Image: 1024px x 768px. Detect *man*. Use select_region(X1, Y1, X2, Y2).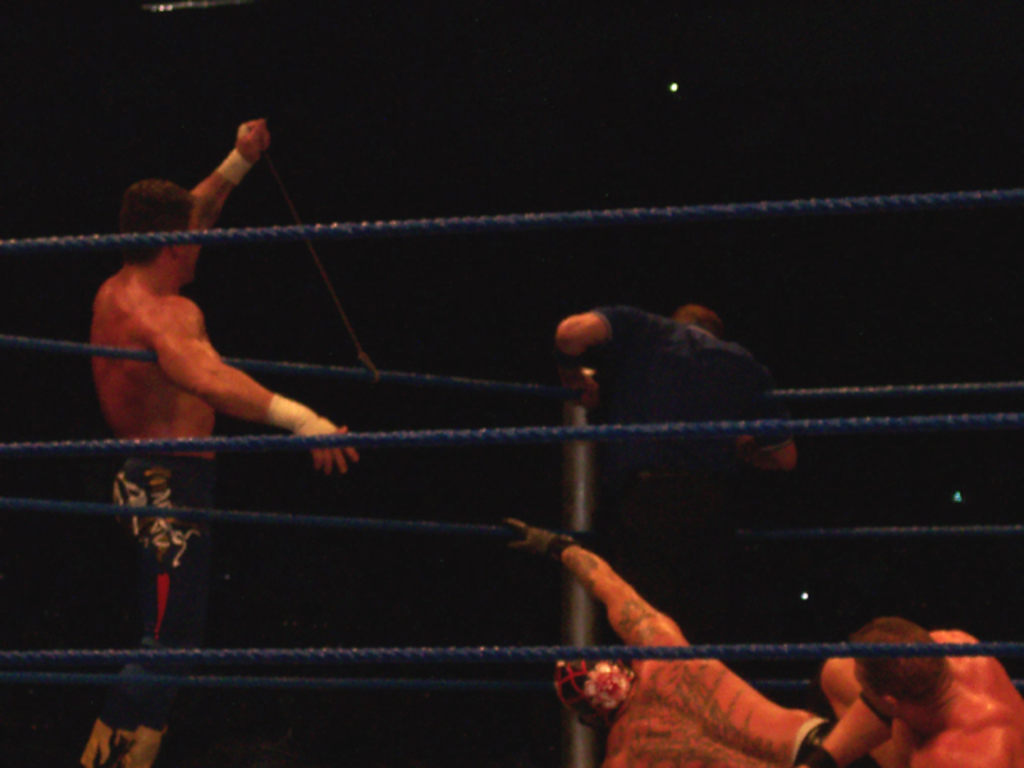
select_region(494, 517, 902, 766).
